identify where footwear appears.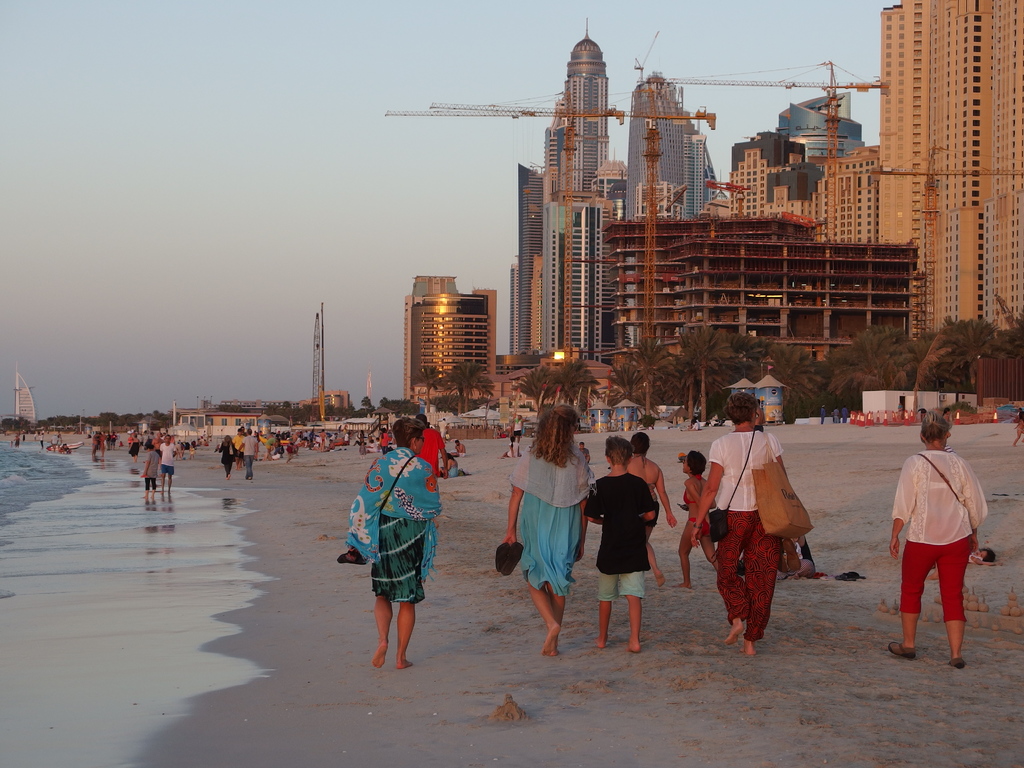
Appears at <bbox>838, 573, 853, 582</bbox>.
